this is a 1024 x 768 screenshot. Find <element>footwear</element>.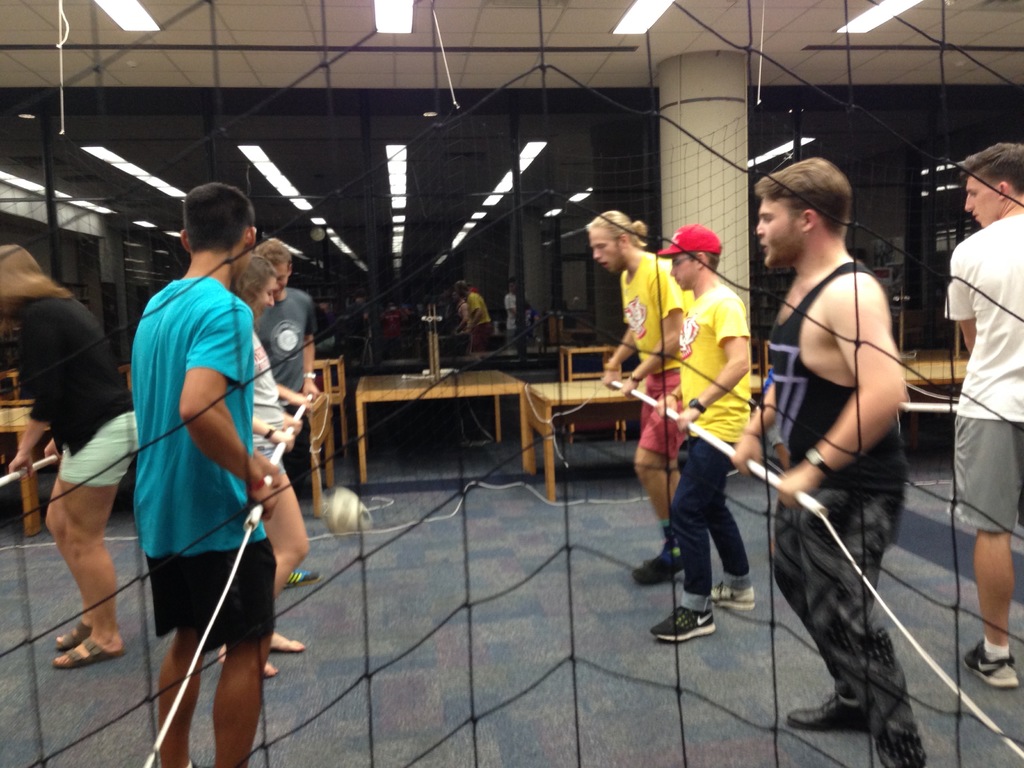
Bounding box: (x1=634, y1=553, x2=685, y2=582).
